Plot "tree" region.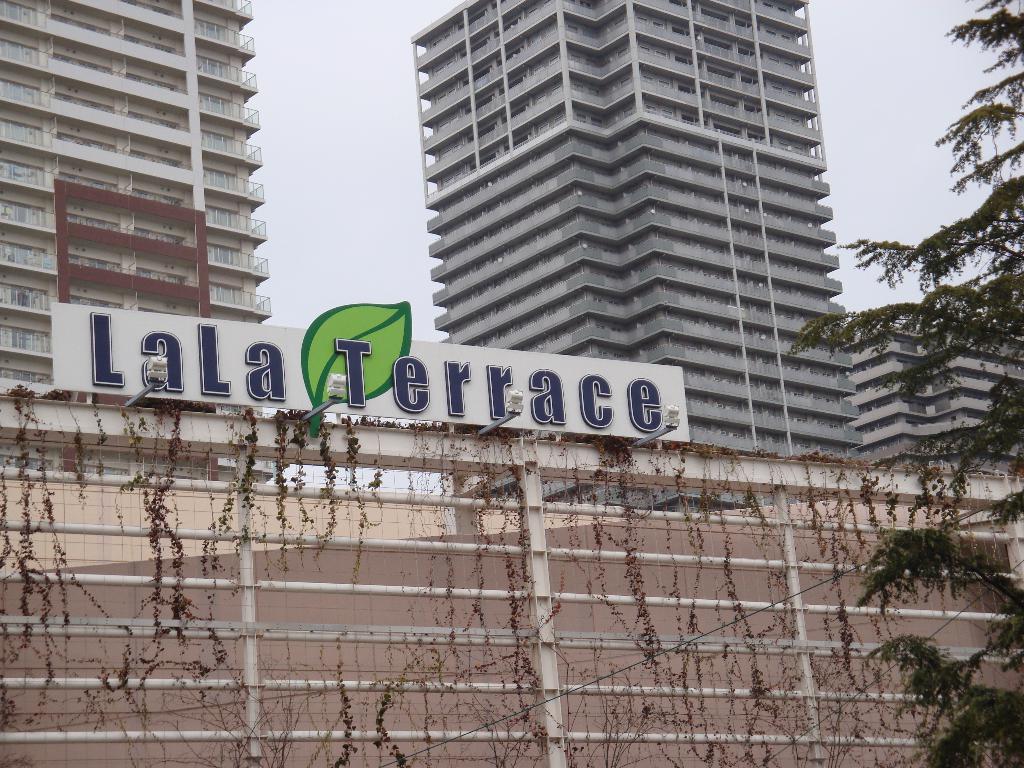
Plotted at rect(785, 1, 1023, 767).
